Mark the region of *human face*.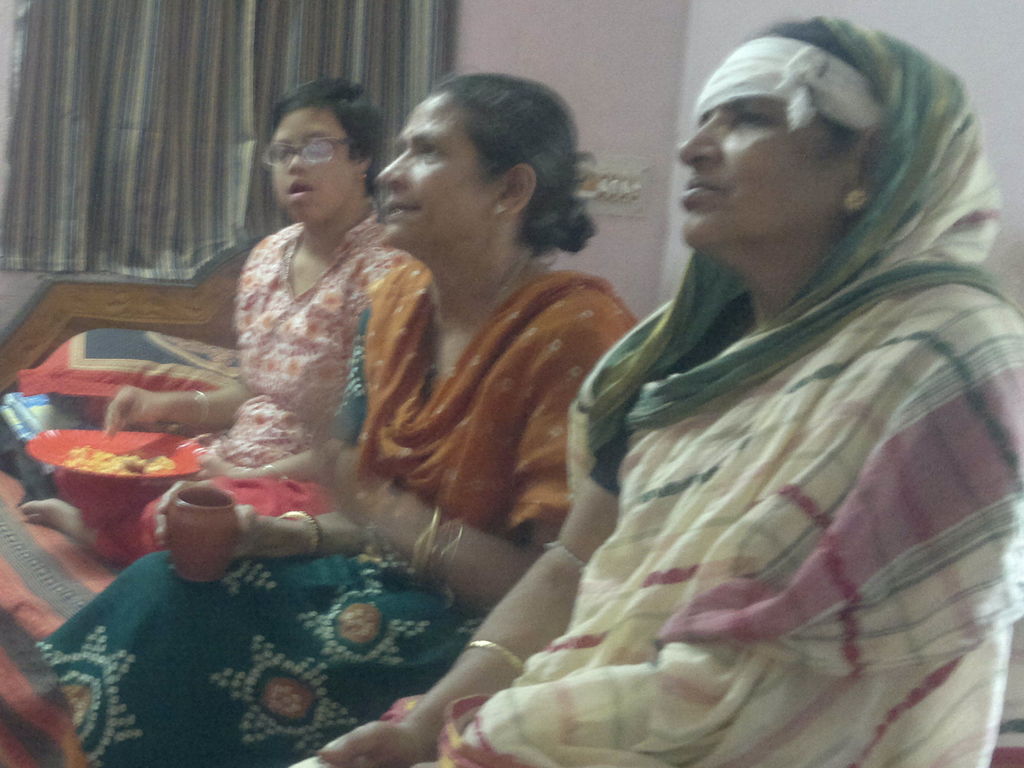
Region: locate(269, 105, 356, 223).
